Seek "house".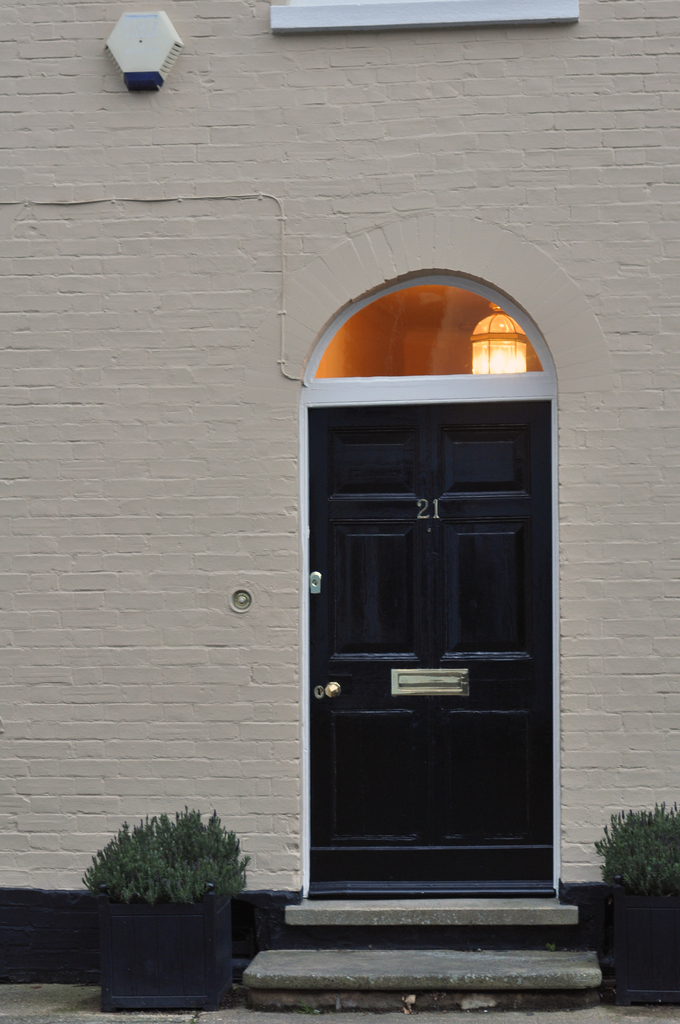
Rect(0, 0, 679, 991).
